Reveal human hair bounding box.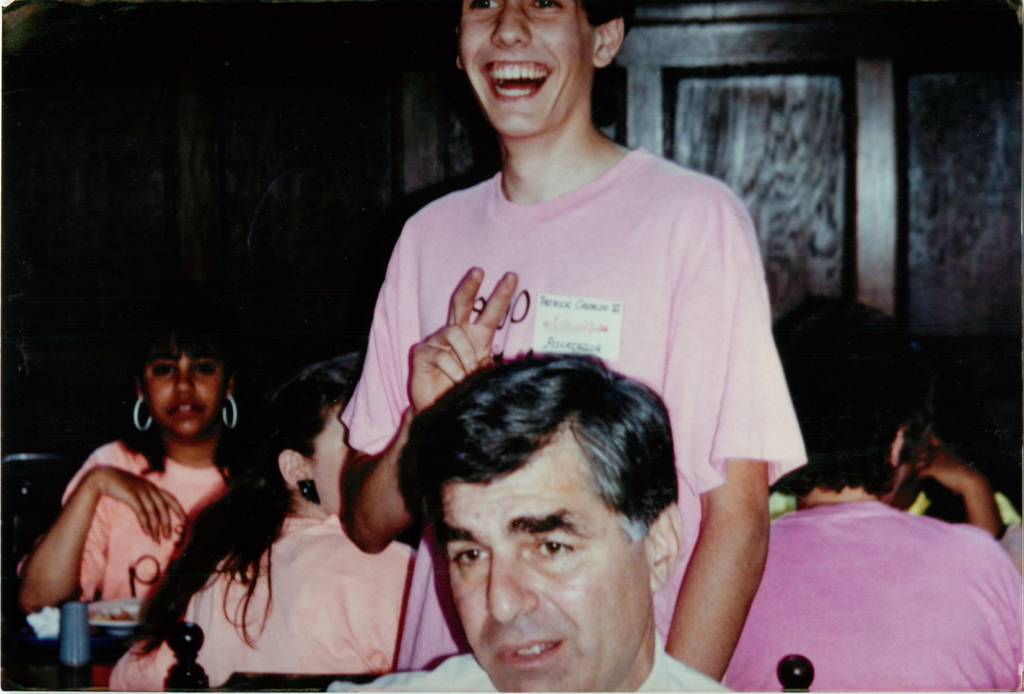
Revealed: BBox(388, 342, 688, 522).
